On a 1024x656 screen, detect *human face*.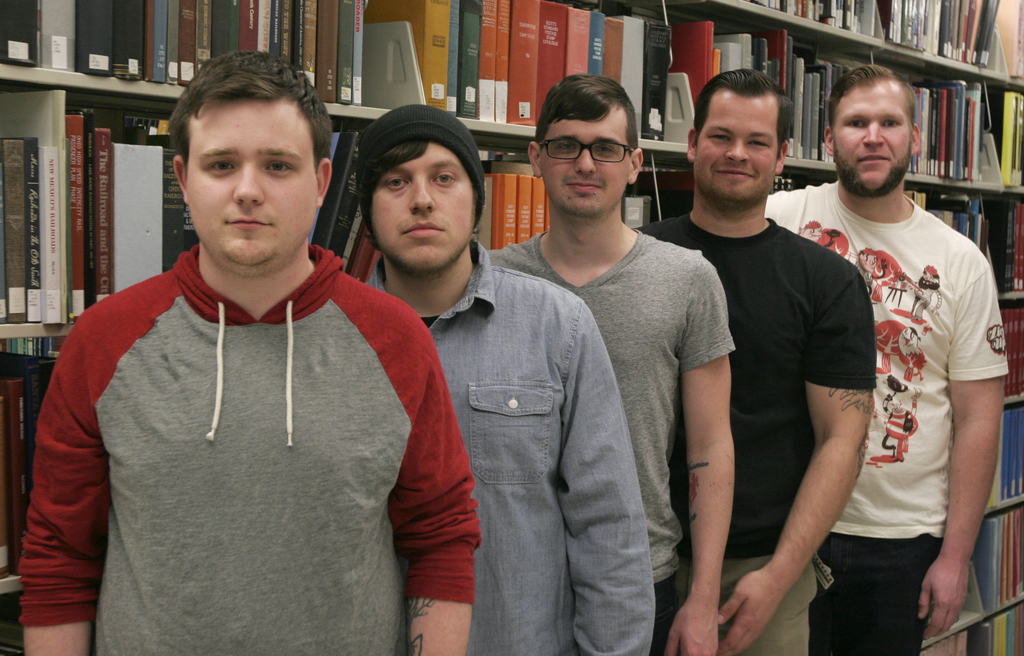
left=541, top=104, right=631, bottom=216.
